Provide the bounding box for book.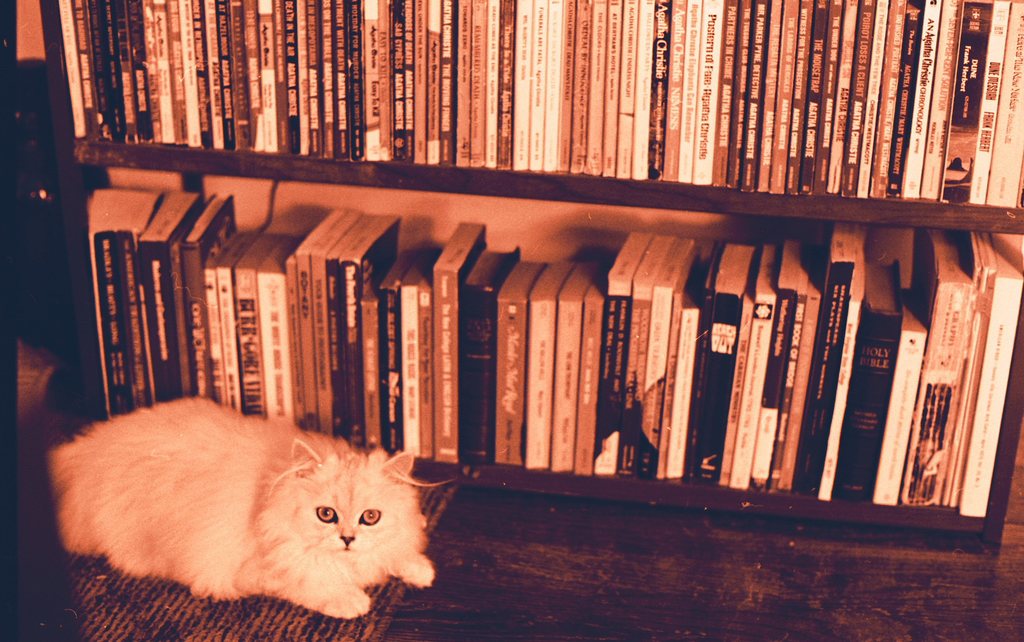
648/0/674/179.
